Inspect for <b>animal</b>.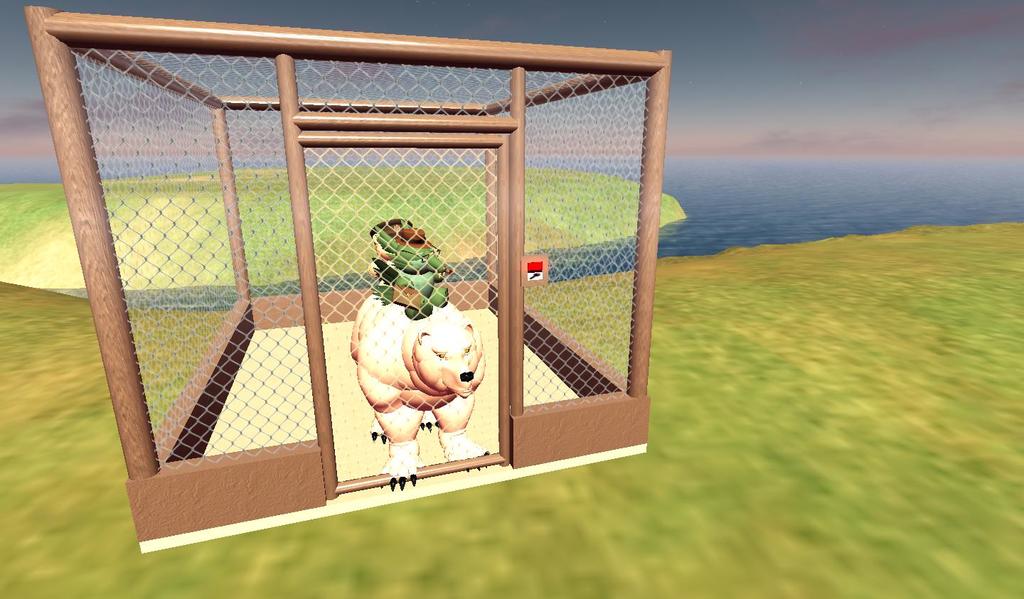
Inspection: bbox(348, 293, 486, 492).
